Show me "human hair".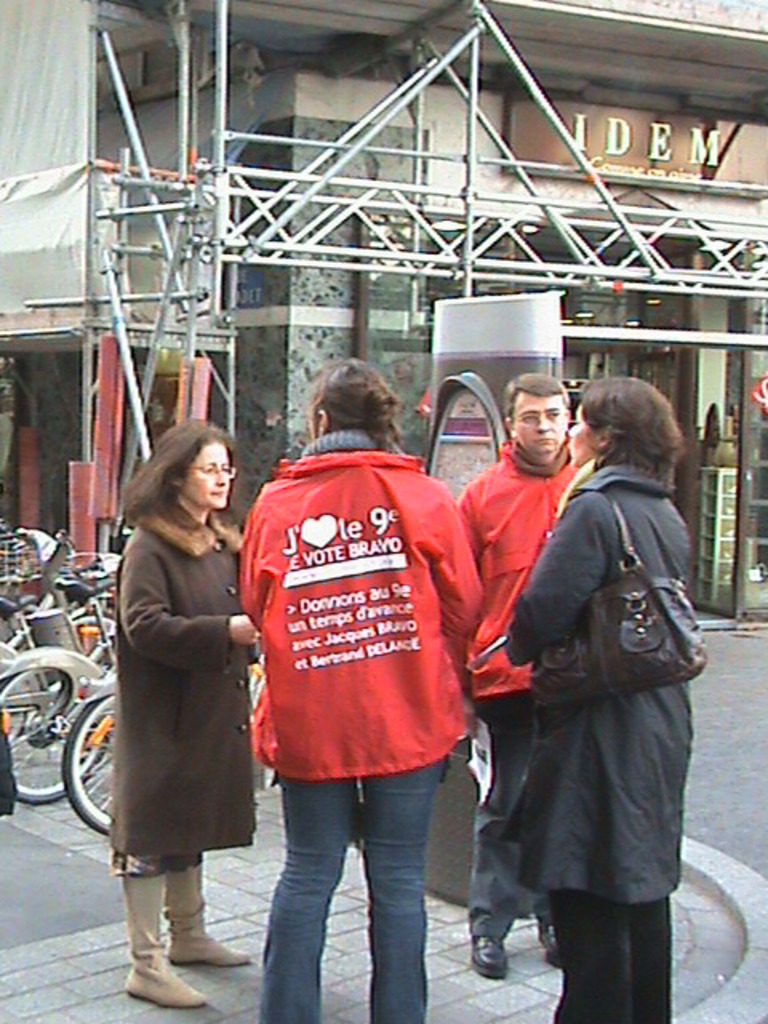
"human hair" is here: 125/414/246/554.
